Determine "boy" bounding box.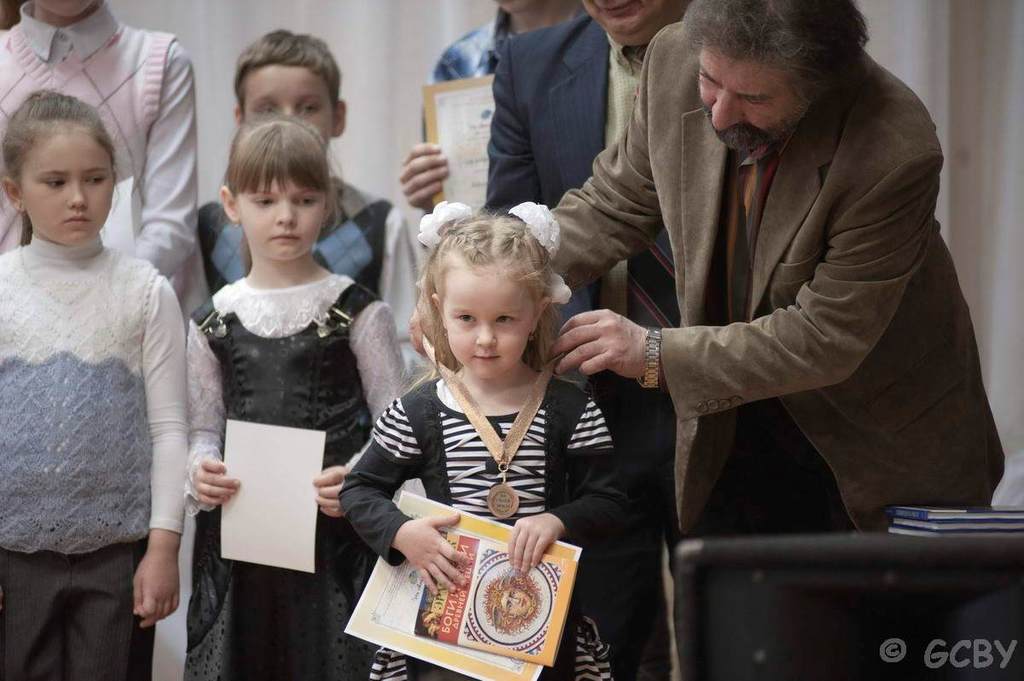
Determined: [left=188, top=26, right=433, bottom=369].
